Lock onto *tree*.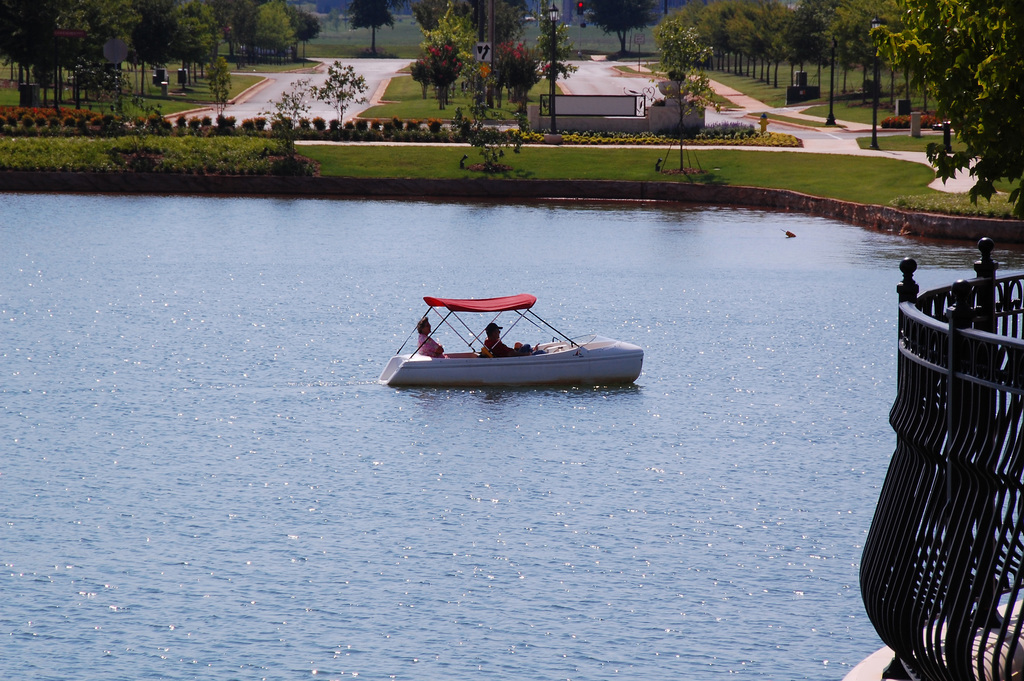
Locked: 497/43/545/126.
